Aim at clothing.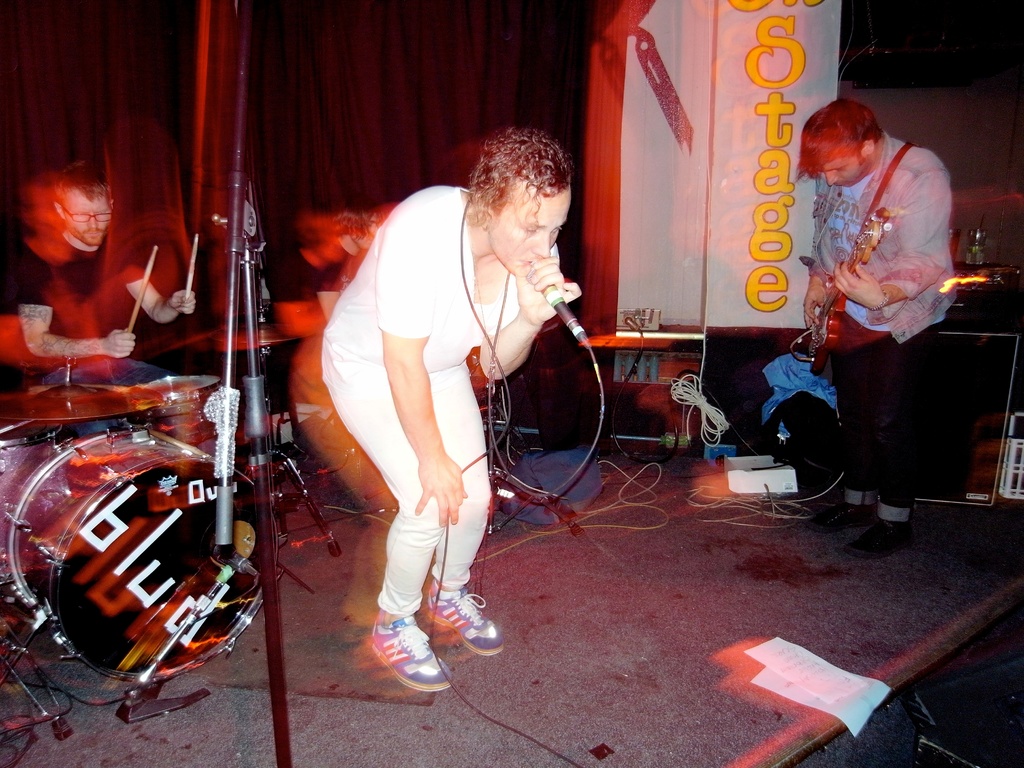
Aimed at 321 183 564 618.
